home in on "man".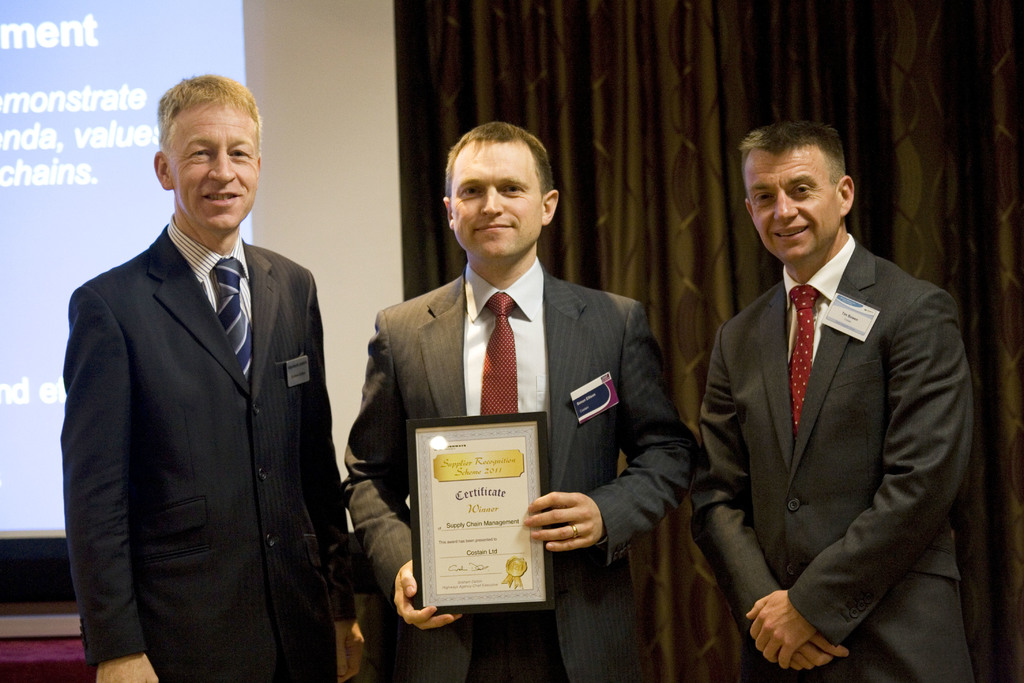
Homed in at box(685, 103, 968, 682).
